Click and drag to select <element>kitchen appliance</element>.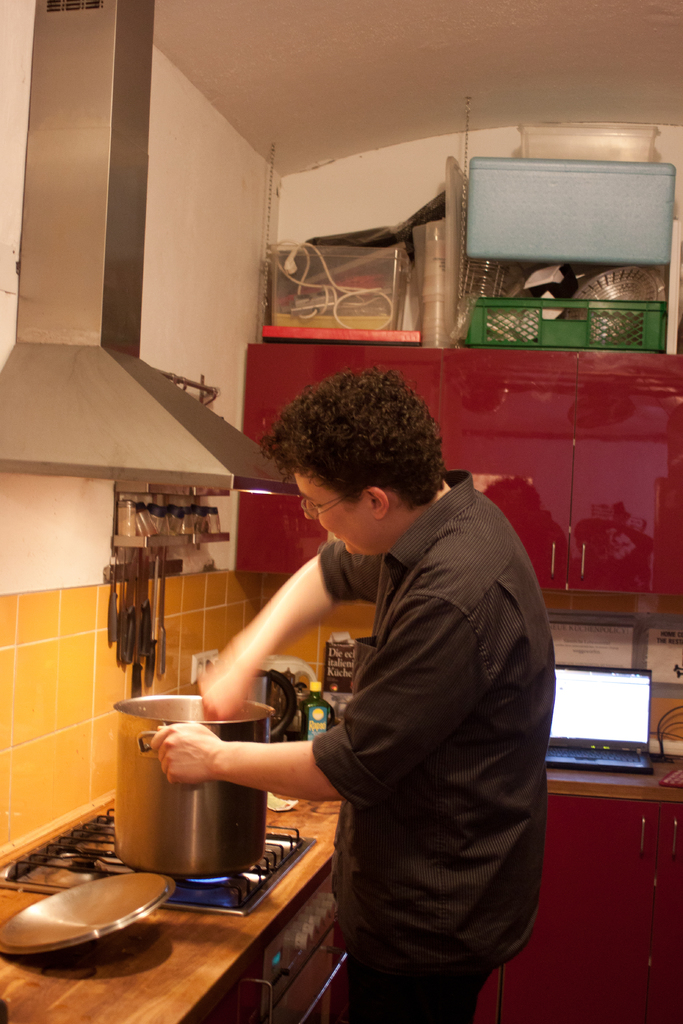
Selection: (0, 0, 294, 495).
